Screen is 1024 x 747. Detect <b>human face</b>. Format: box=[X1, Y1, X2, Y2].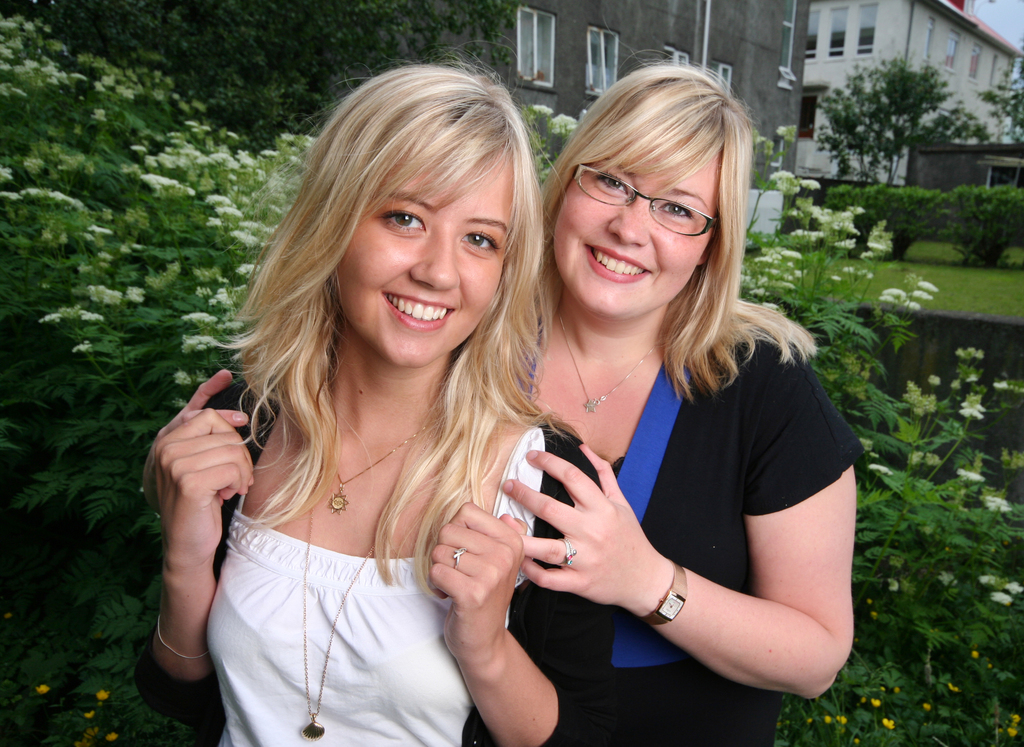
box=[554, 126, 719, 322].
